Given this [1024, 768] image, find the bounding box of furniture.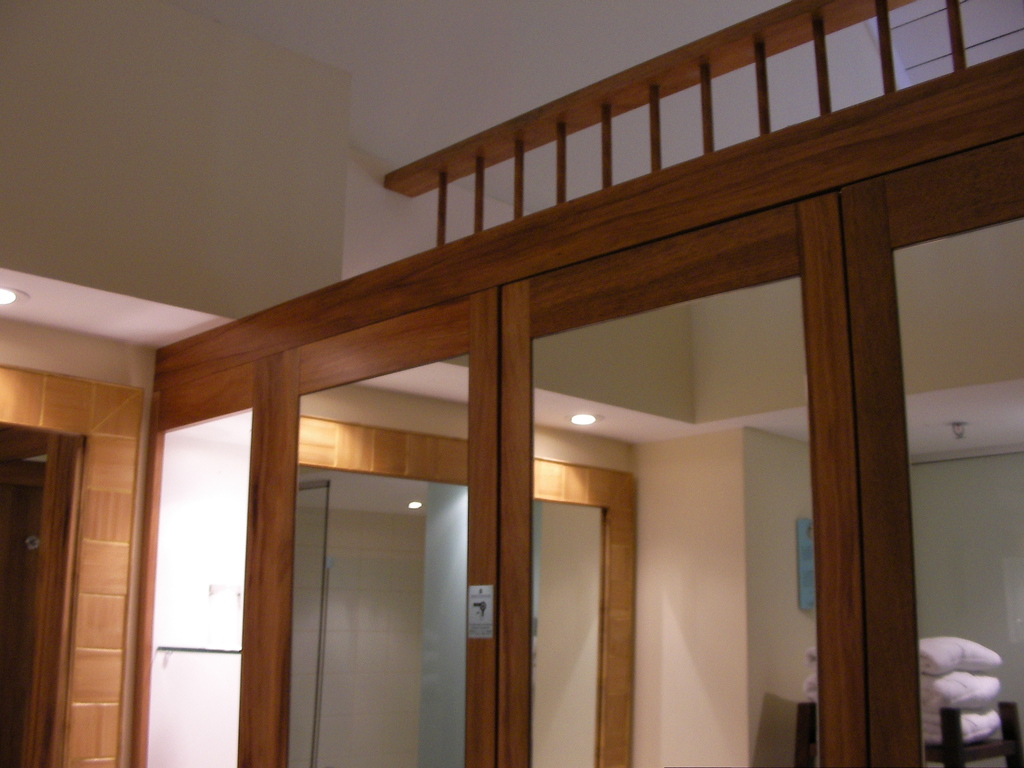
(x1=792, y1=701, x2=1023, y2=767).
